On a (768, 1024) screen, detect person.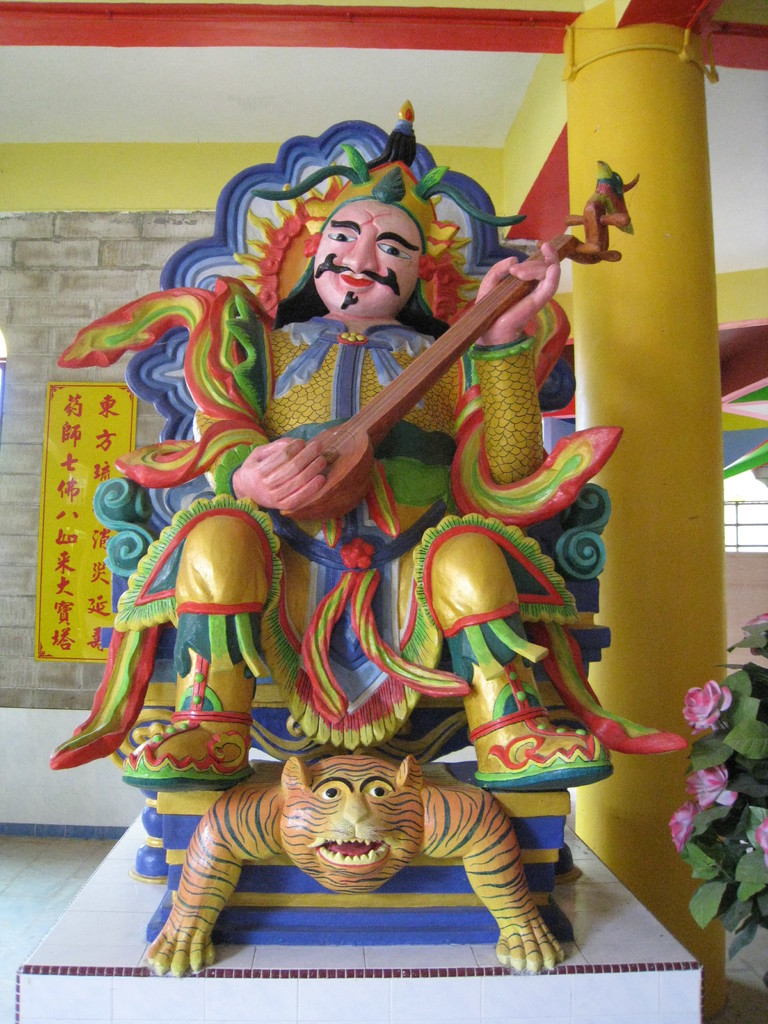
[126,173,619,795].
